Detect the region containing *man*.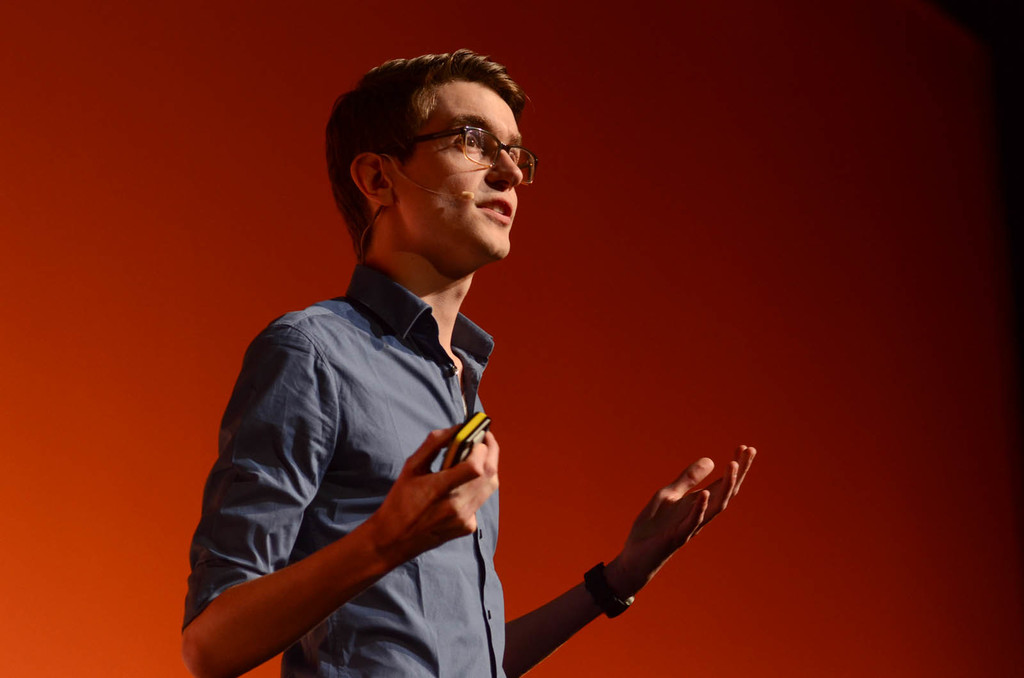
[x1=205, y1=47, x2=673, y2=664].
